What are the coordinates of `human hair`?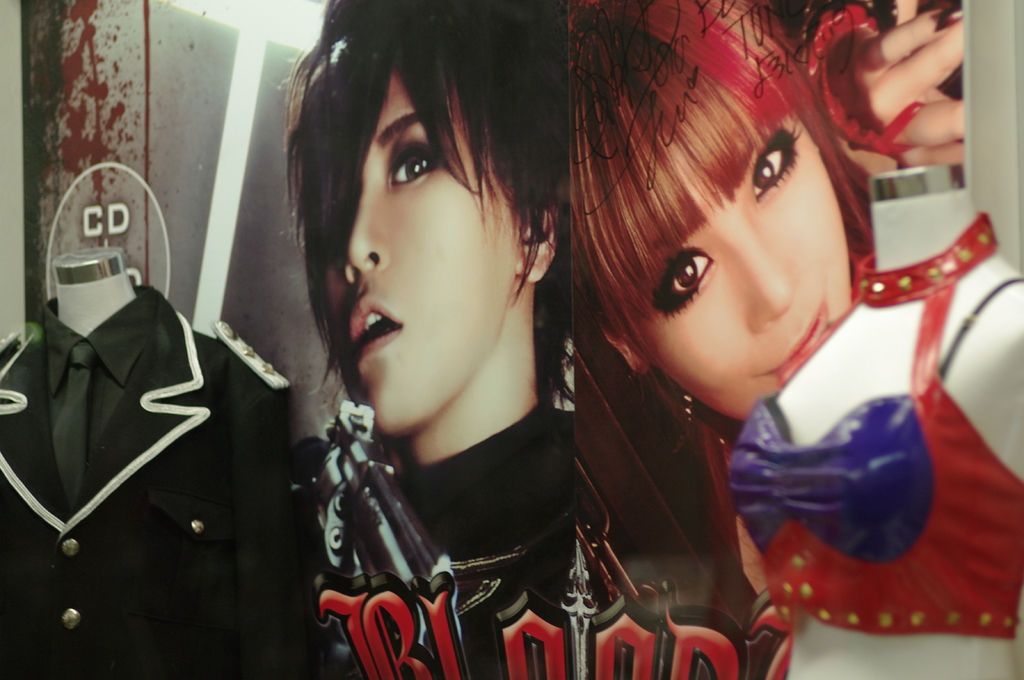
left=283, top=0, right=566, bottom=415.
